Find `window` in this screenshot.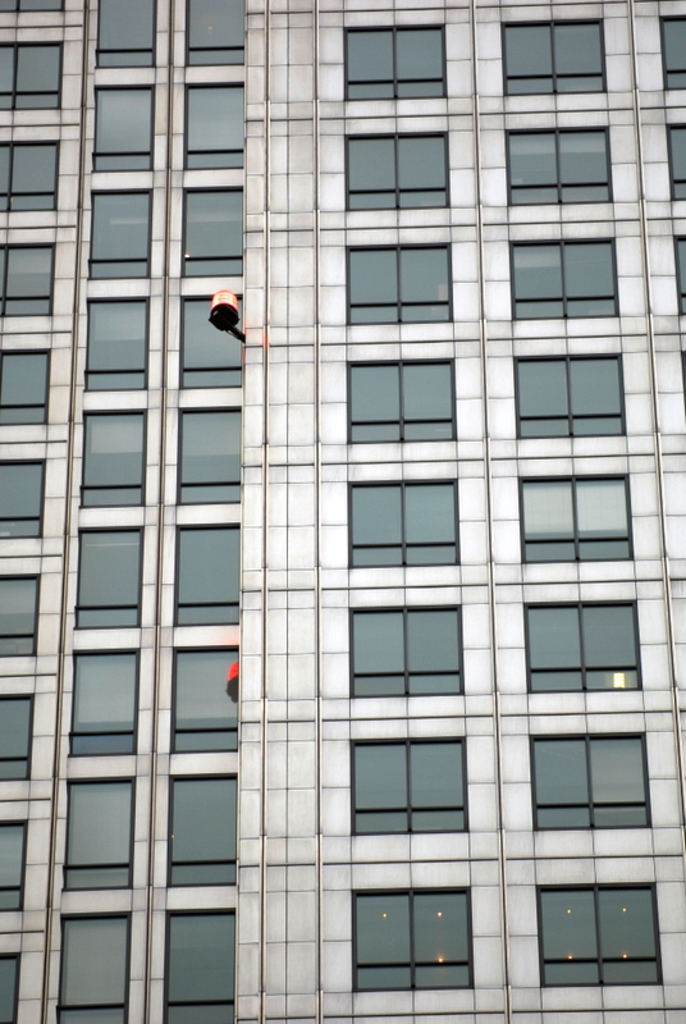
The bounding box for `window` is bbox=(179, 179, 242, 278).
